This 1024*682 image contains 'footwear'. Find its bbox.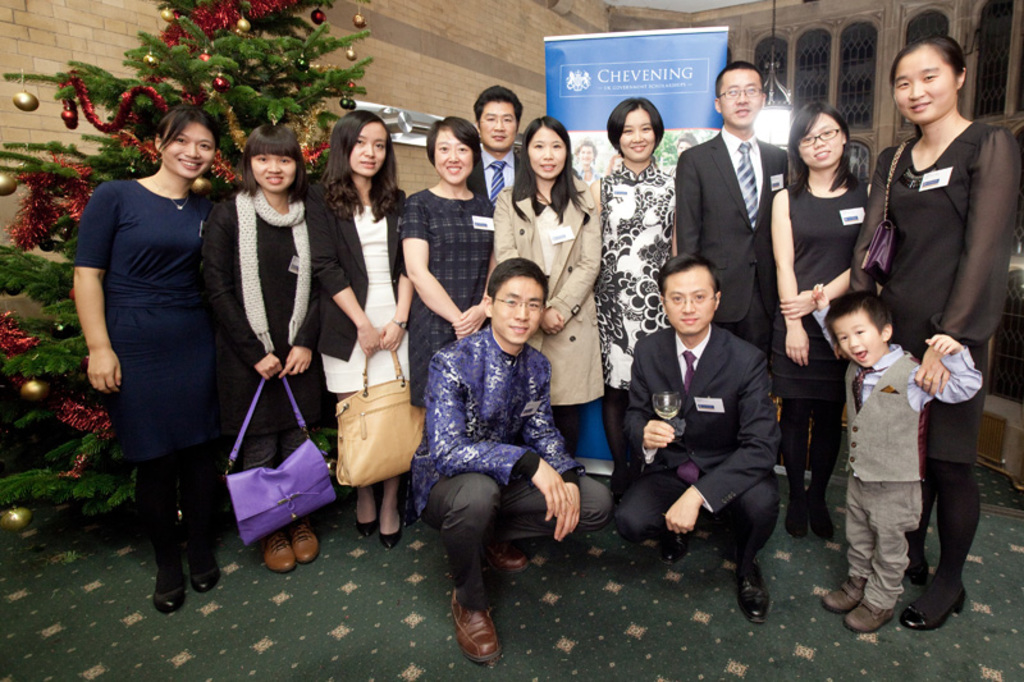
733 564 776 627.
